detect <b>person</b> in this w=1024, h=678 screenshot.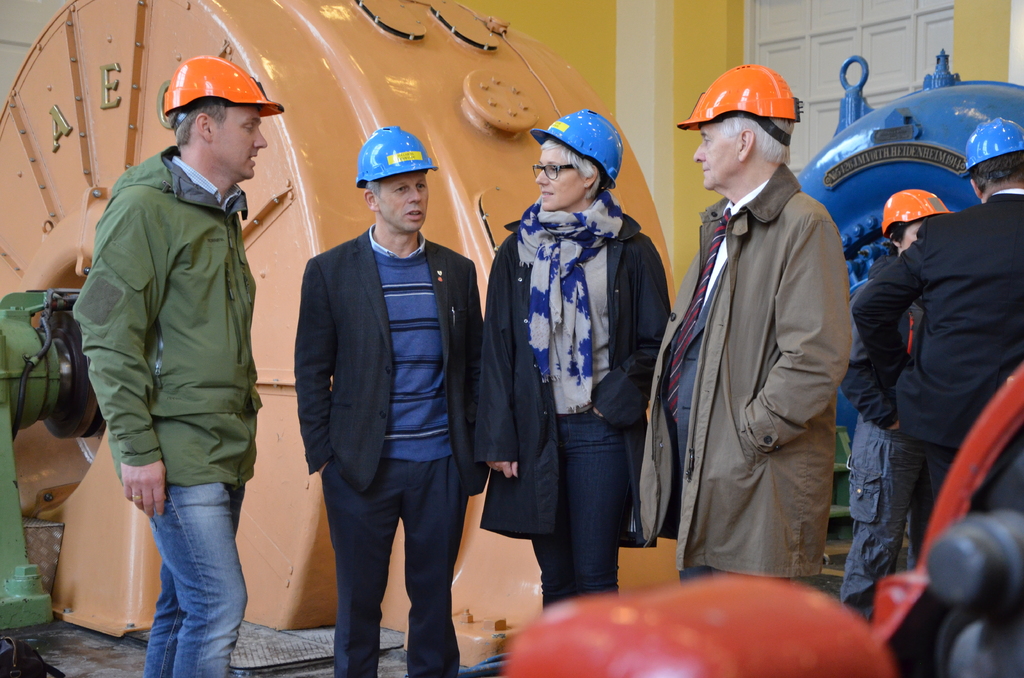
Detection: {"left": 477, "top": 111, "right": 671, "bottom": 607}.
